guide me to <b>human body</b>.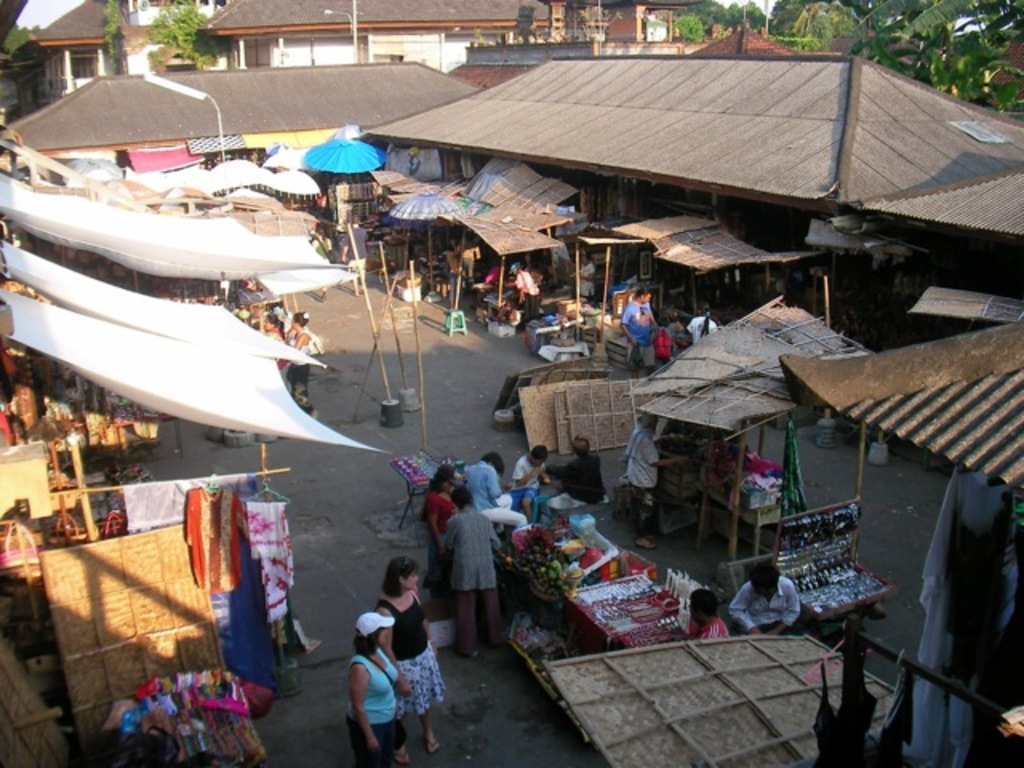
Guidance: [515,445,549,514].
